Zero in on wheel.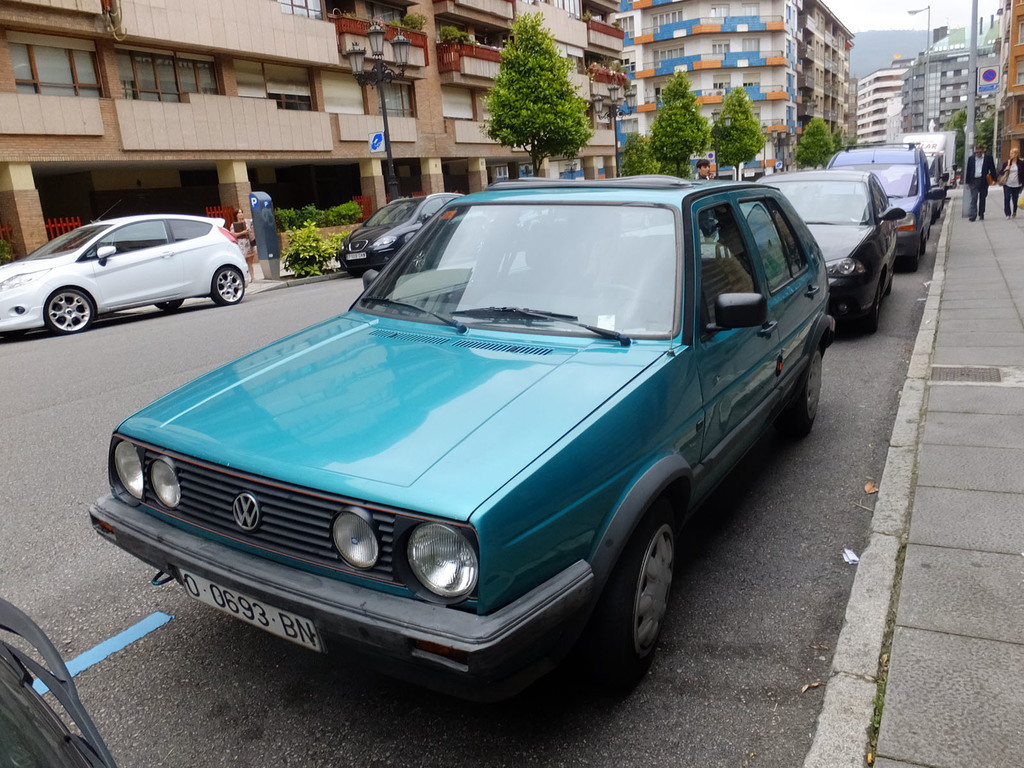
Zeroed in: 205, 268, 244, 307.
